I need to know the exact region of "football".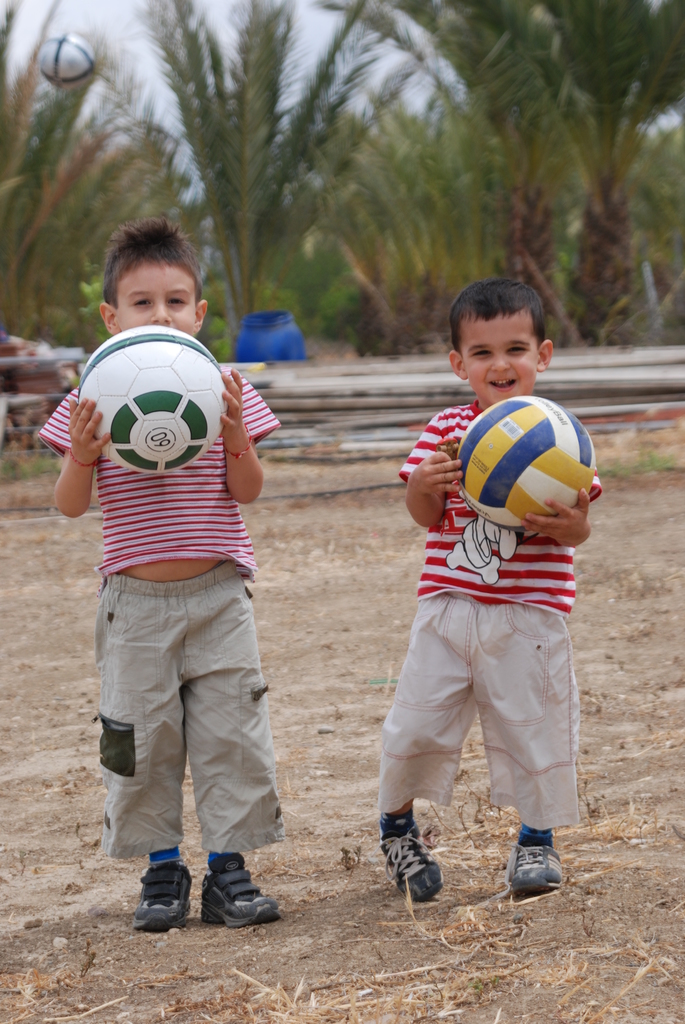
Region: [left=82, top=326, right=227, bottom=472].
